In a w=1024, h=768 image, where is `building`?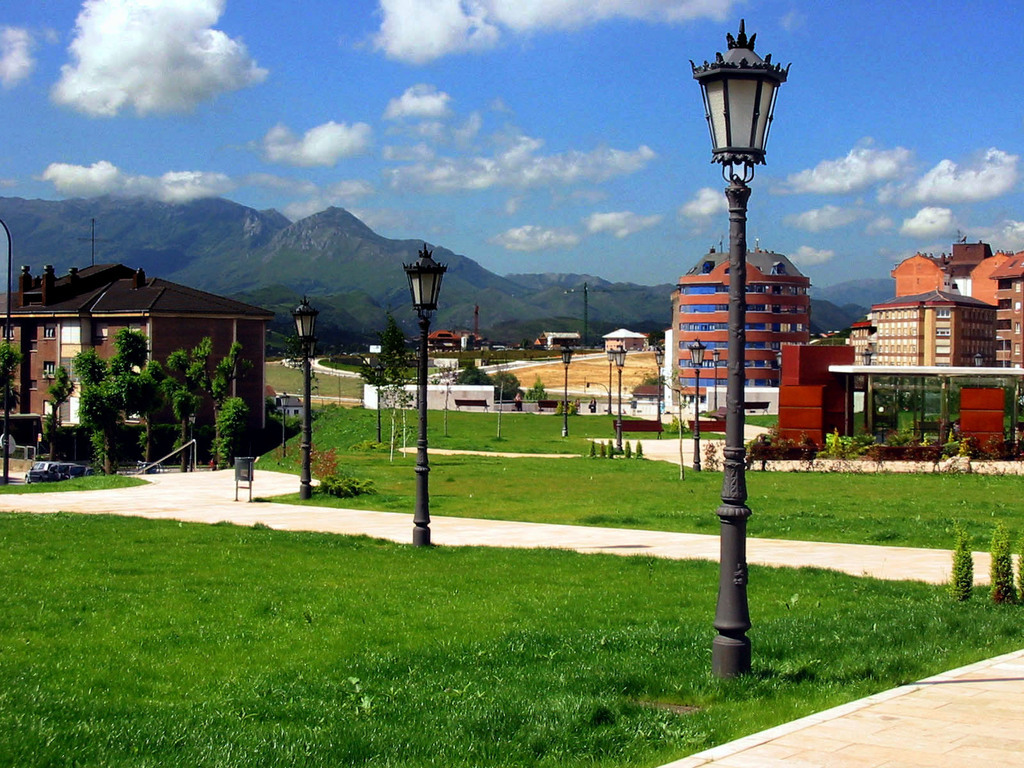
pyautogui.locateOnScreen(0, 240, 282, 488).
